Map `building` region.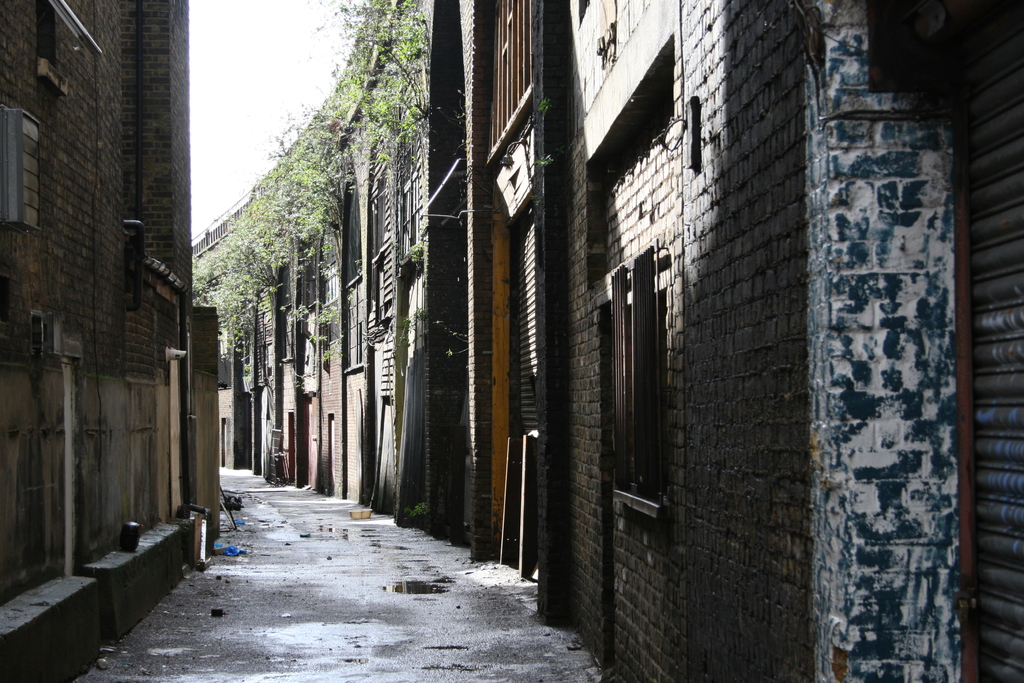
Mapped to (x1=0, y1=0, x2=195, y2=680).
